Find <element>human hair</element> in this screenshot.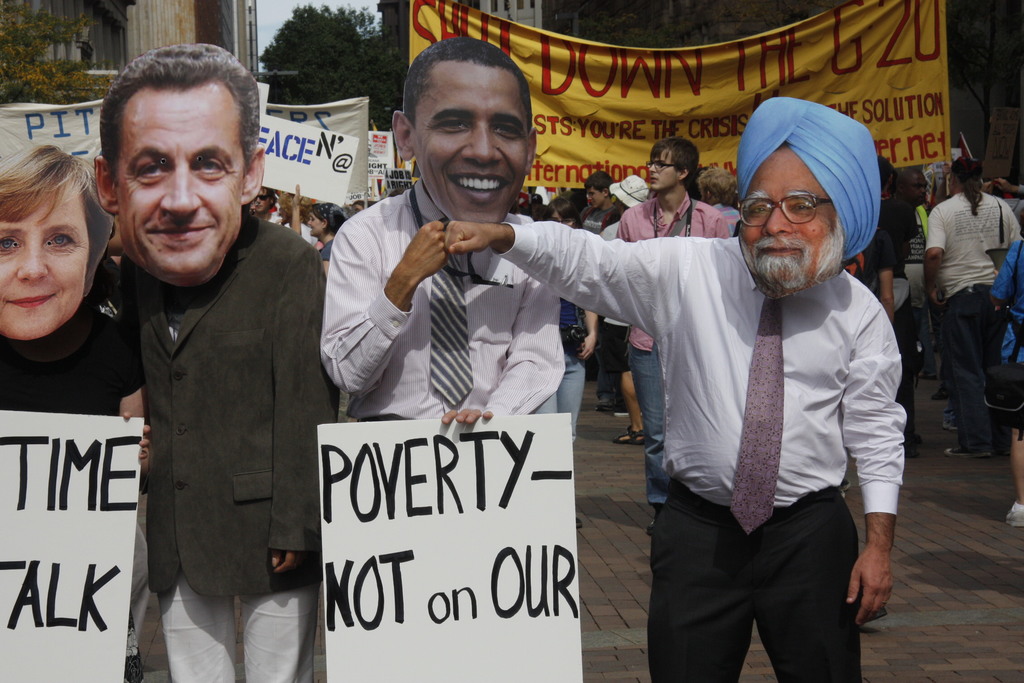
The bounding box for <element>human hair</element> is 256 185 275 211.
